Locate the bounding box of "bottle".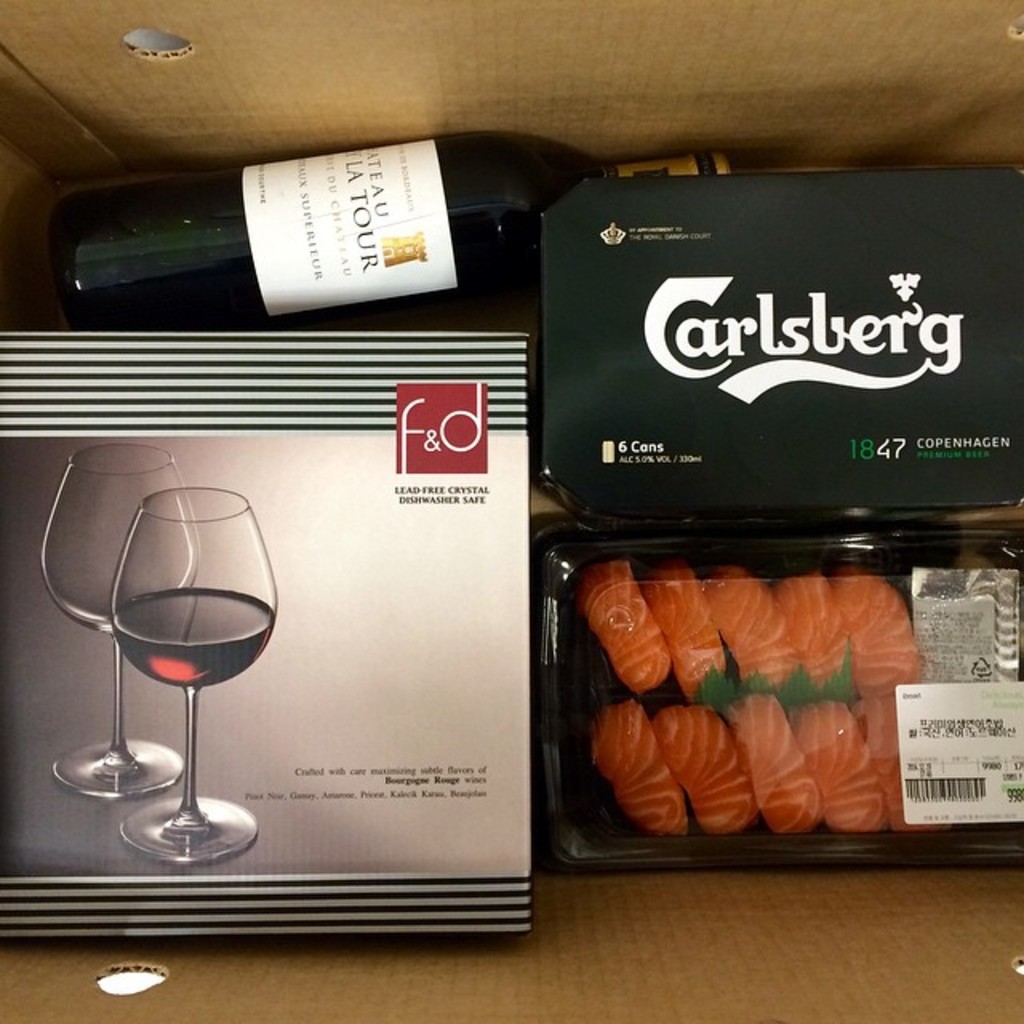
Bounding box: bbox=[51, 126, 734, 331].
